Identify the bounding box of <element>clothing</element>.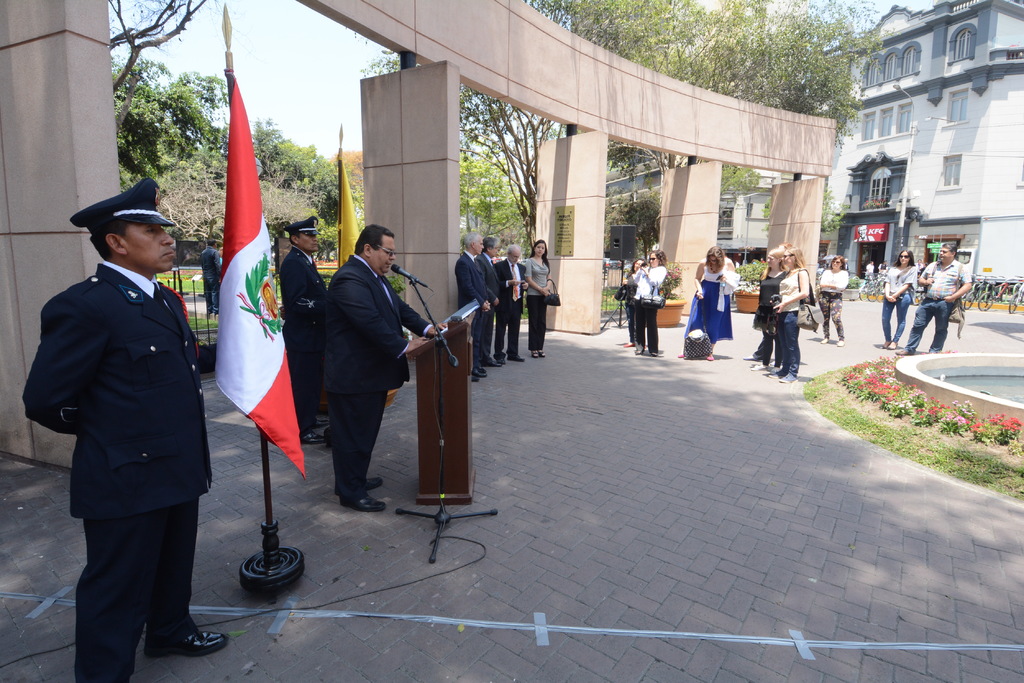
box(282, 246, 330, 438).
